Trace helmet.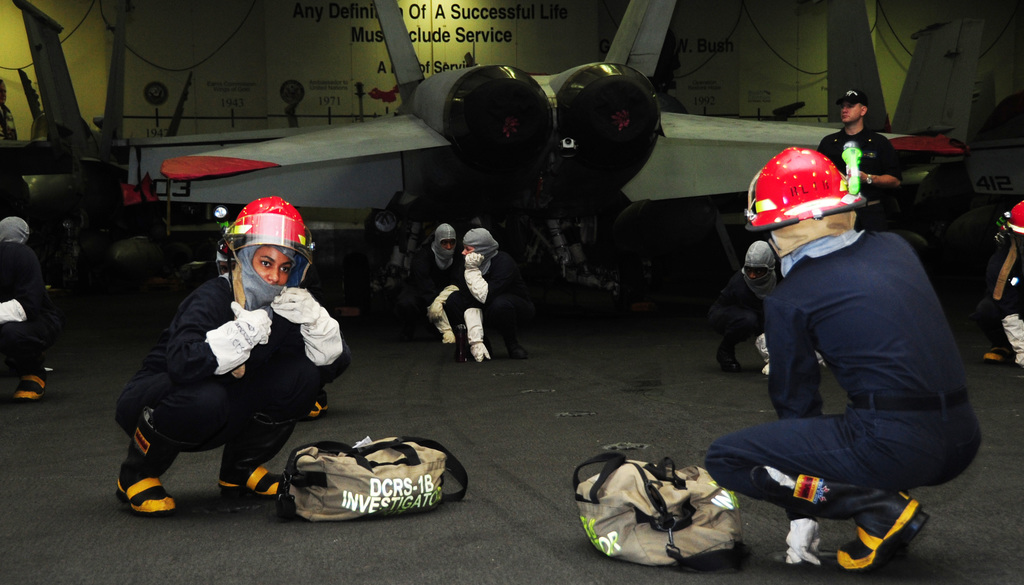
Traced to bbox(427, 220, 458, 259).
